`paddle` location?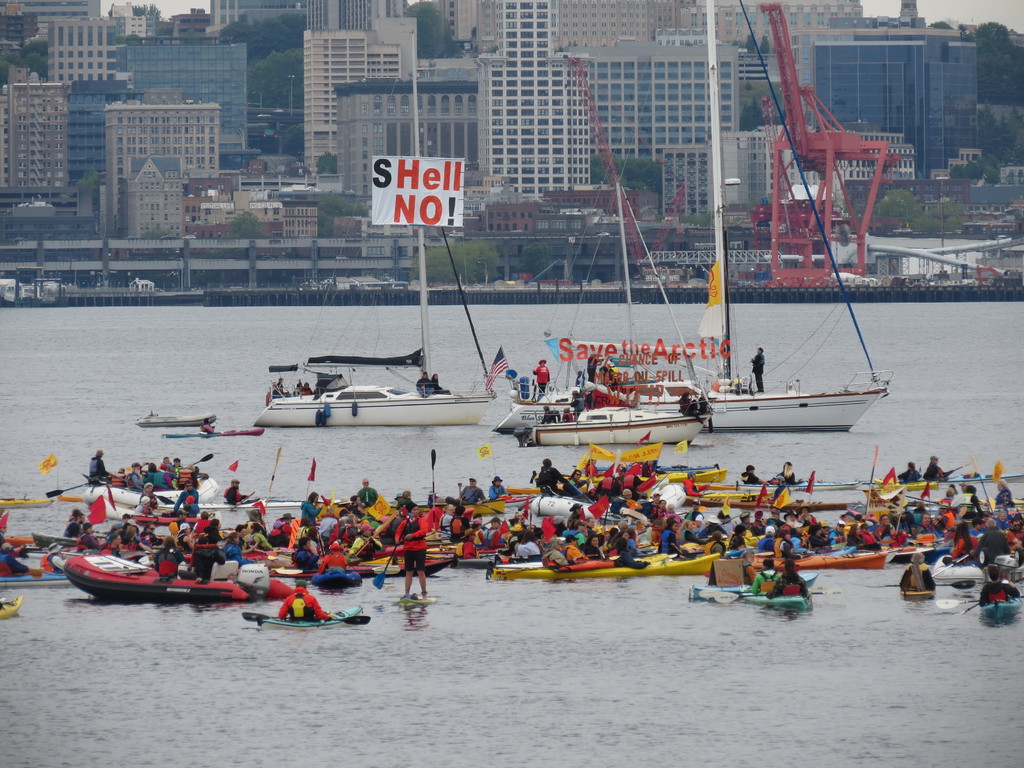
[x1=44, y1=481, x2=91, y2=499]
